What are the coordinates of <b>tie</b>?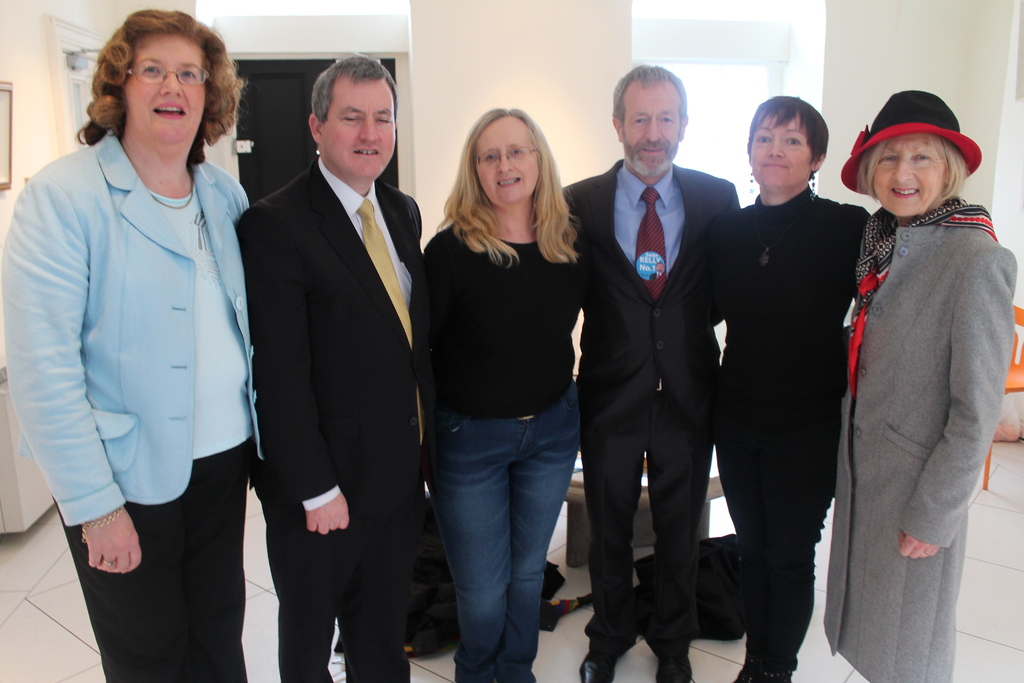
{"x1": 631, "y1": 188, "x2": 670, "y2": 309}.
